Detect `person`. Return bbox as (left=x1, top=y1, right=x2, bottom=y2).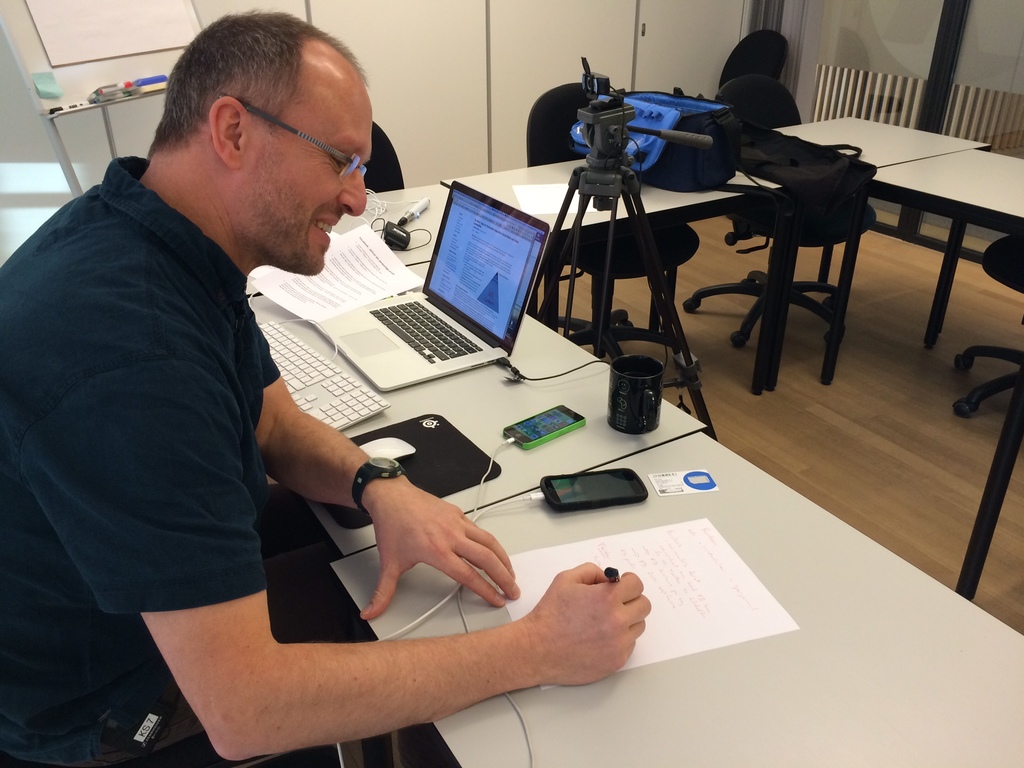
(left=0, top=13, right=654, bottom=767).
